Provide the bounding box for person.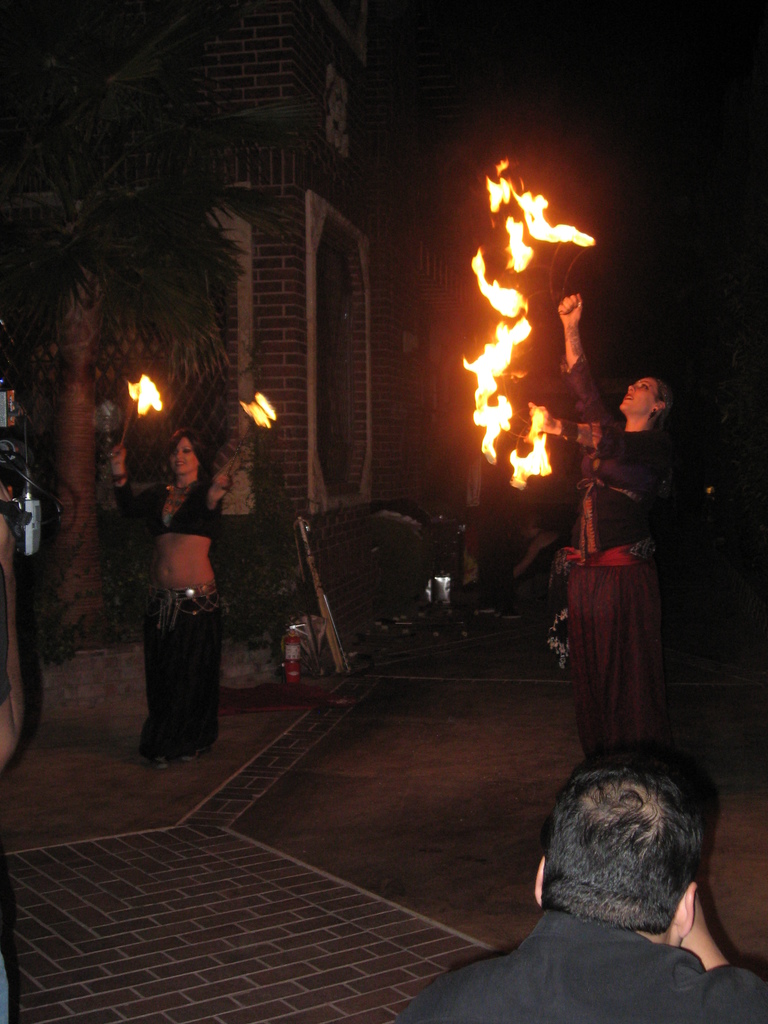
[110, 439, 230, 768].
